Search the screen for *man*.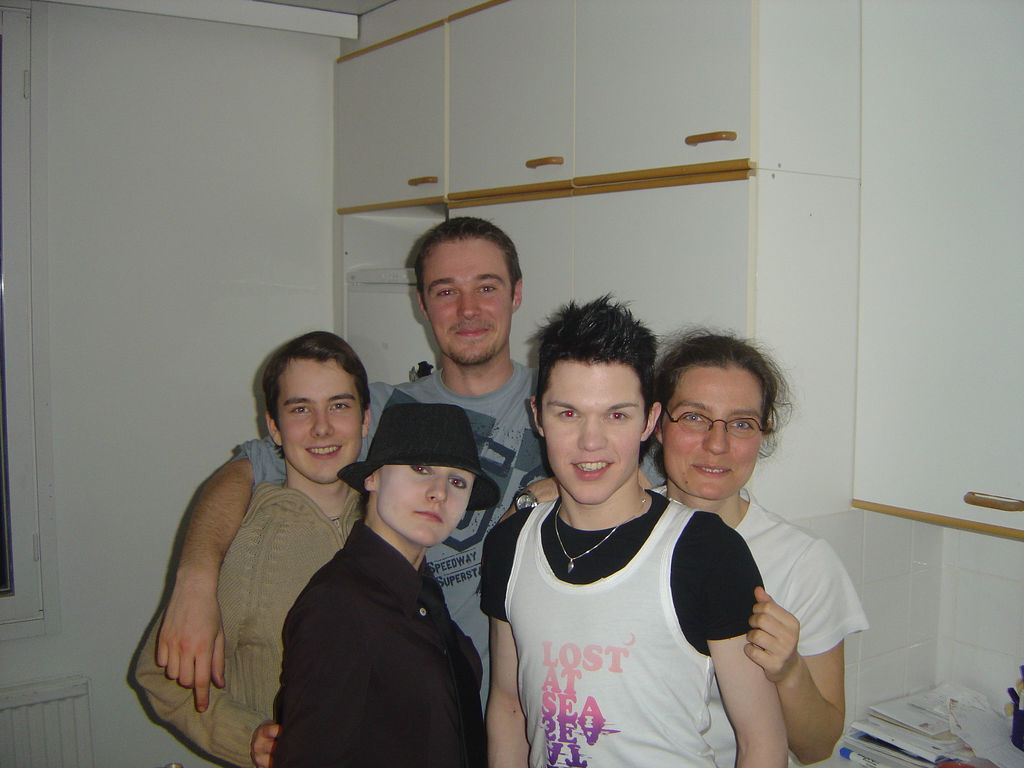
Found at (x1=155, y1=213, x2=664, y2=723).
